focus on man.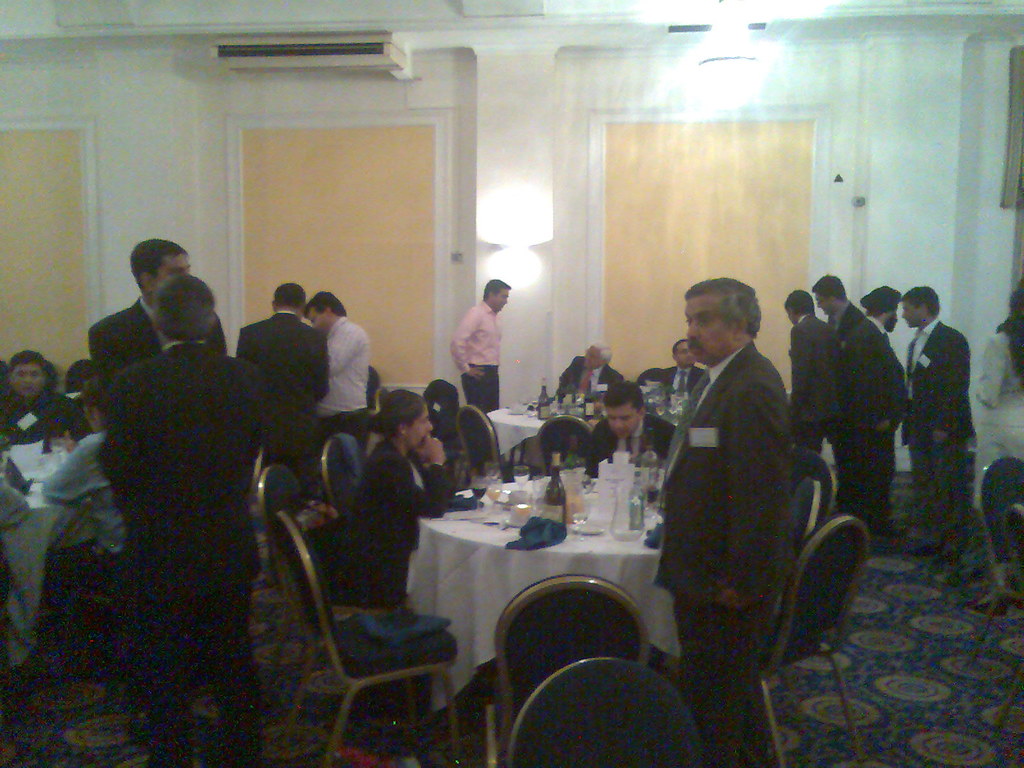
Focused at 897,282,982,504.
